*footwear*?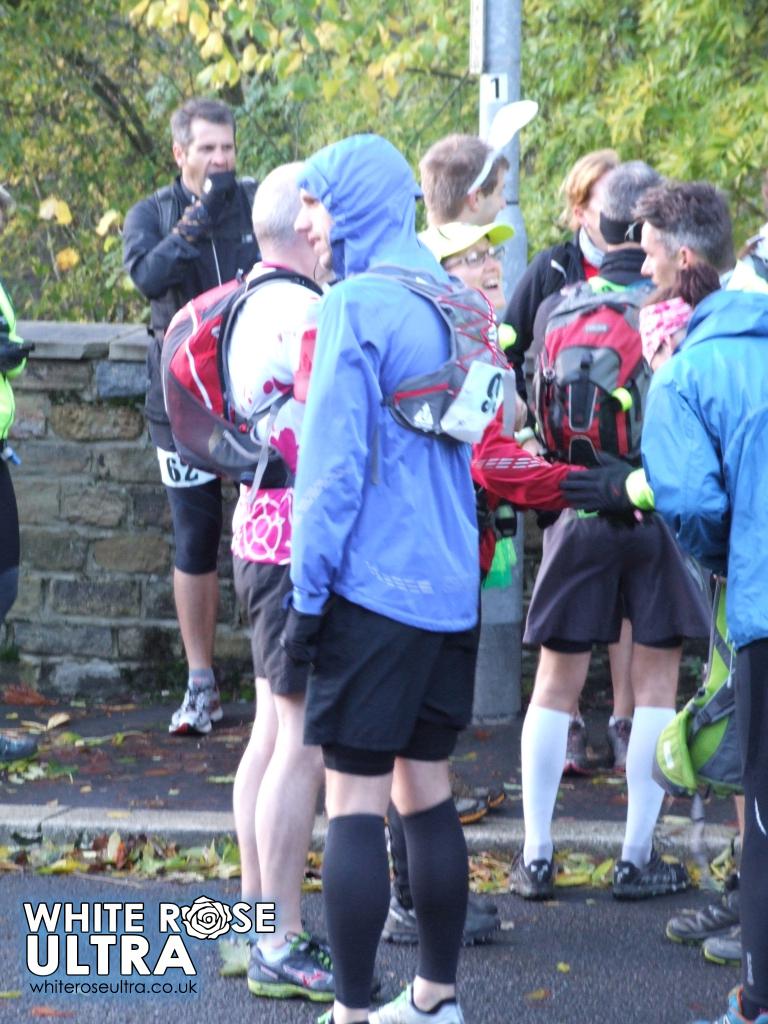
<box>298,929,337,963</box>
